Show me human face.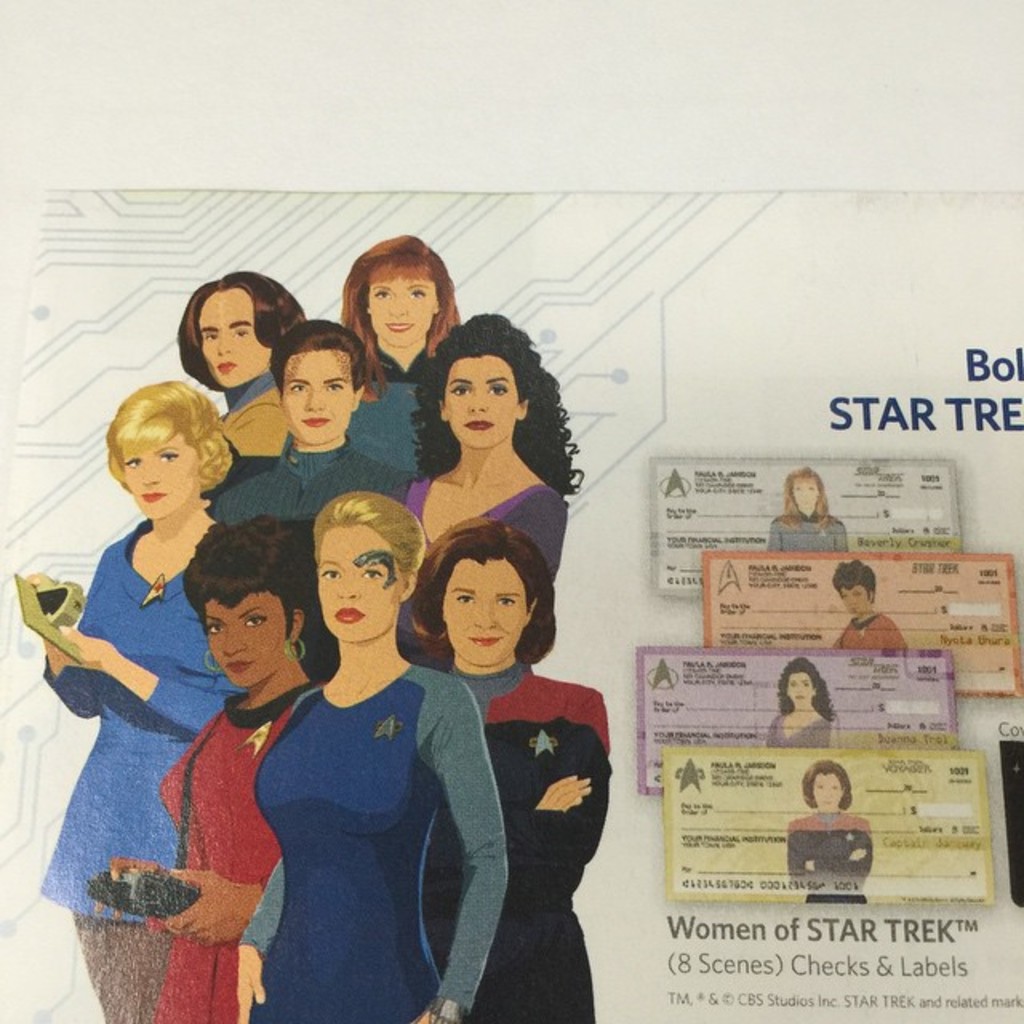
human face is here: [442,555,523,667].
